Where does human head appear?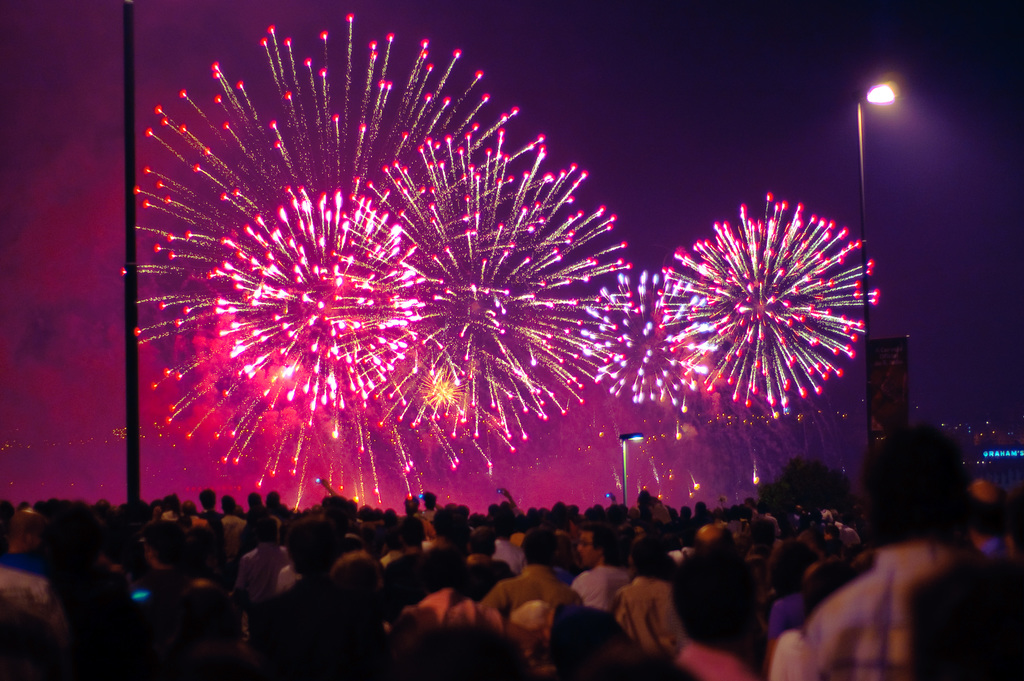
Appears at <region>624, 538, 662, 582</region>.
